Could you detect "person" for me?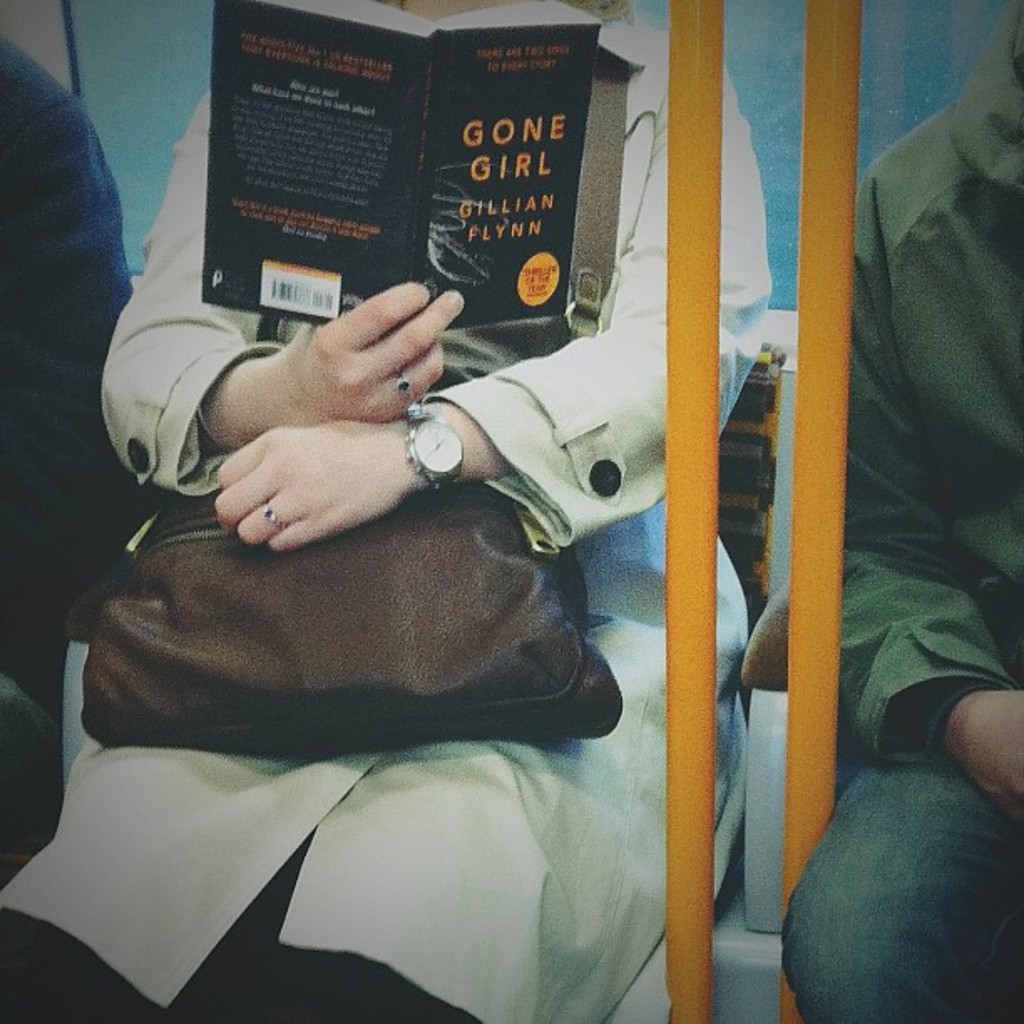
Detection result: 127,100,758,994.
